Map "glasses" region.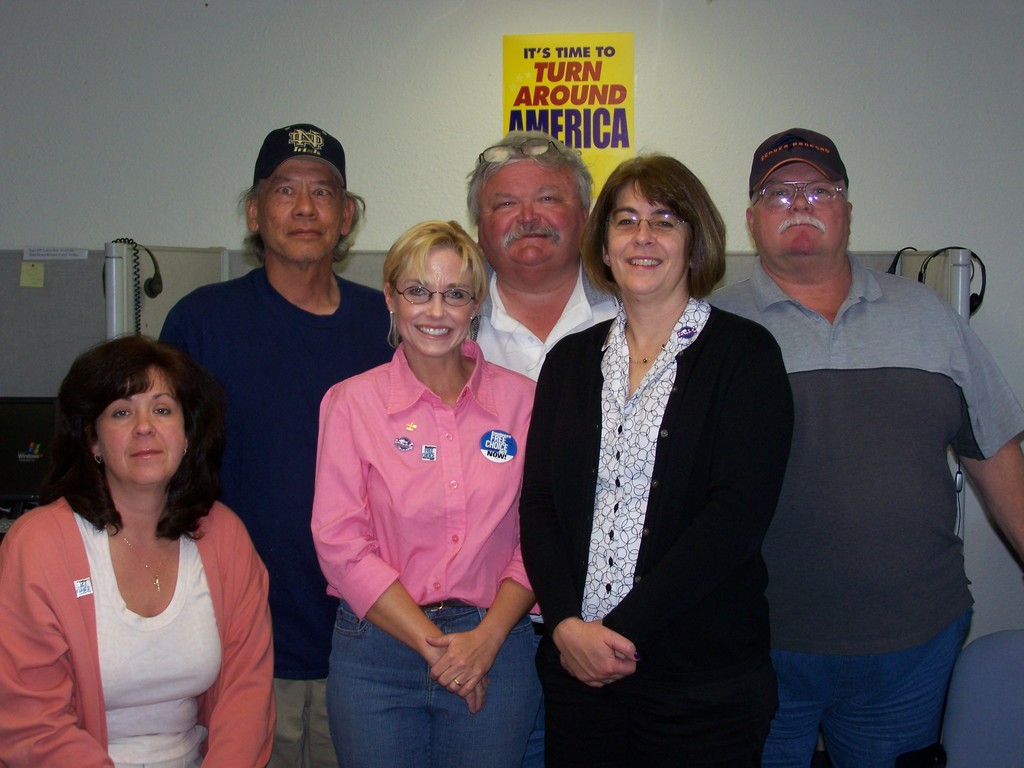
Mapped to 476, 136, 568, 164.
